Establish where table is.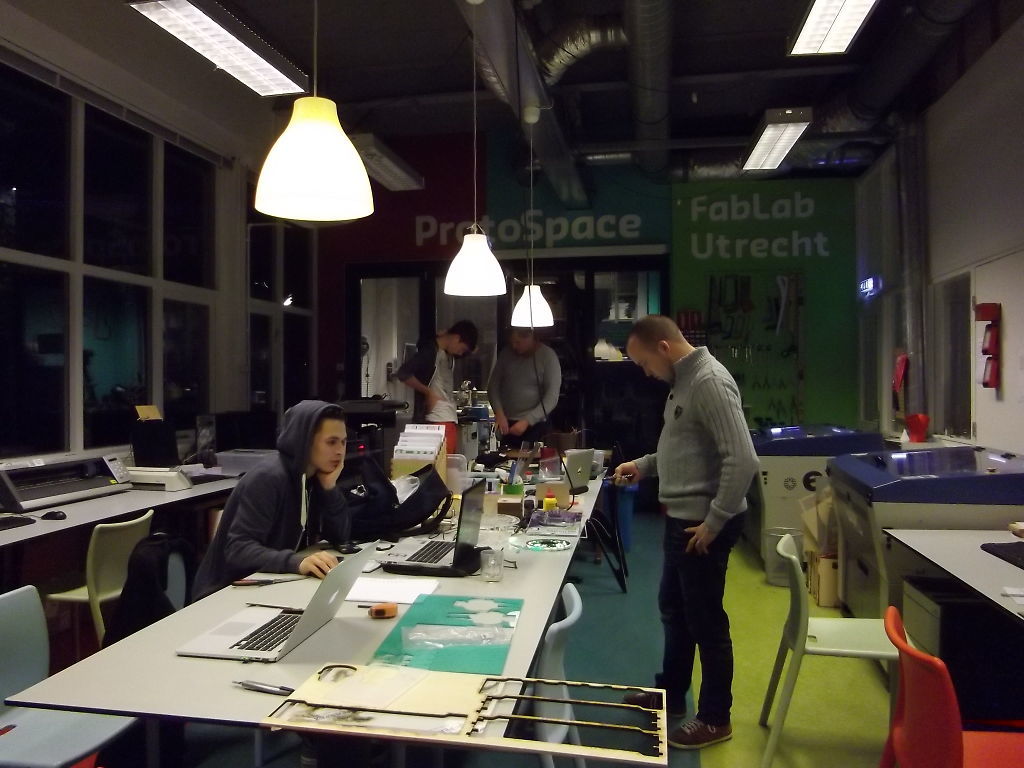
Established at x1=878, y1=526, x2=1023, y2=743.
